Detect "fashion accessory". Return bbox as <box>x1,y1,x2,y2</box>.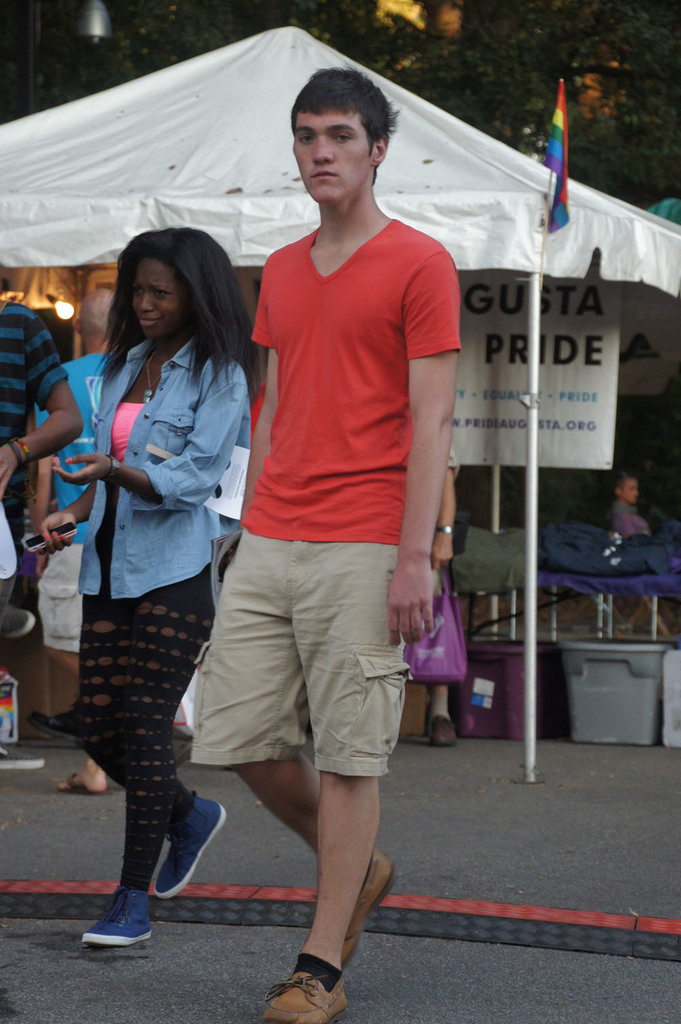
<box>433,521,454,535</box>.
